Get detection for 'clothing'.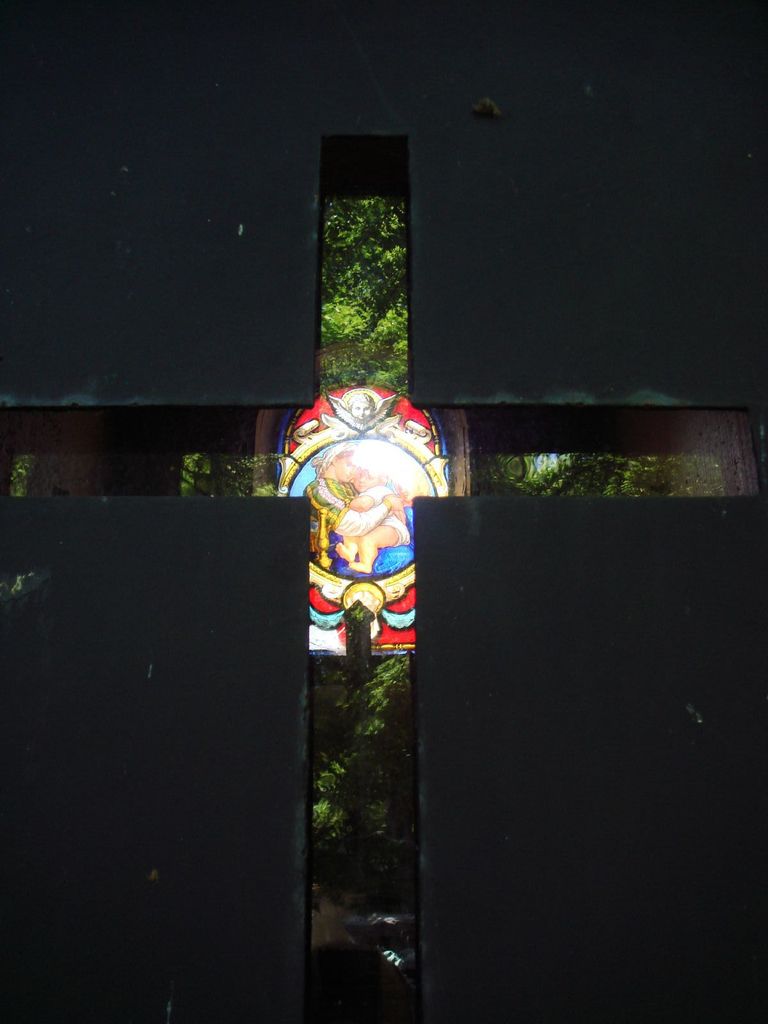
Detection: rect(296, 482, 415, 577).
